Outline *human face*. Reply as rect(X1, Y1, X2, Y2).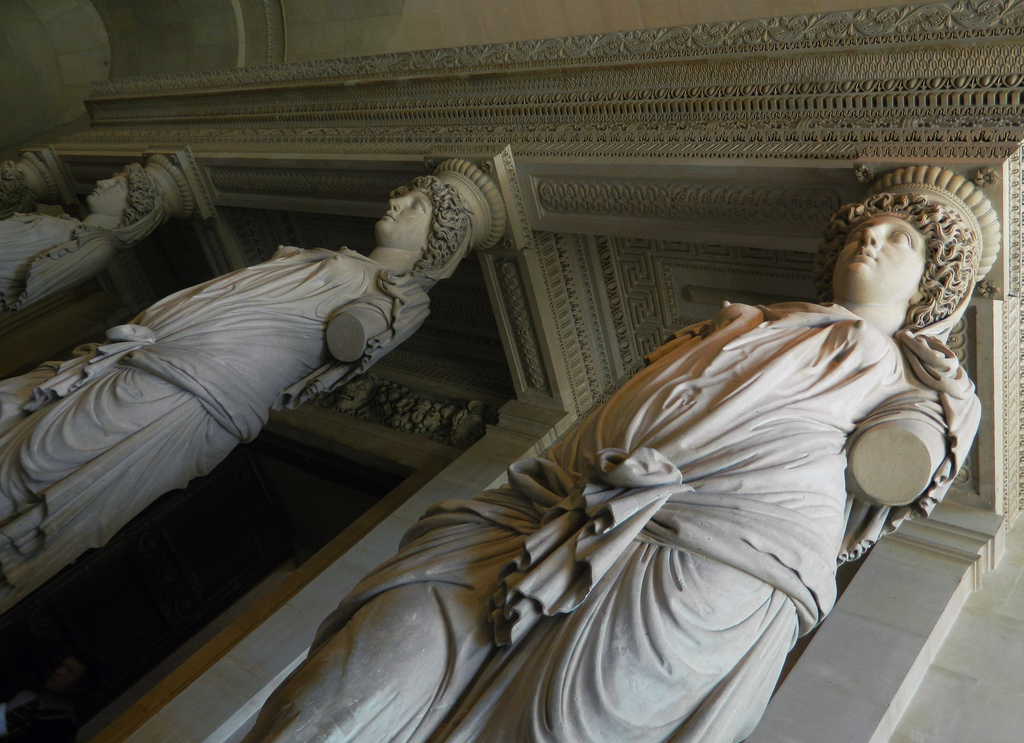
rect(373, 178, 428, 249).
